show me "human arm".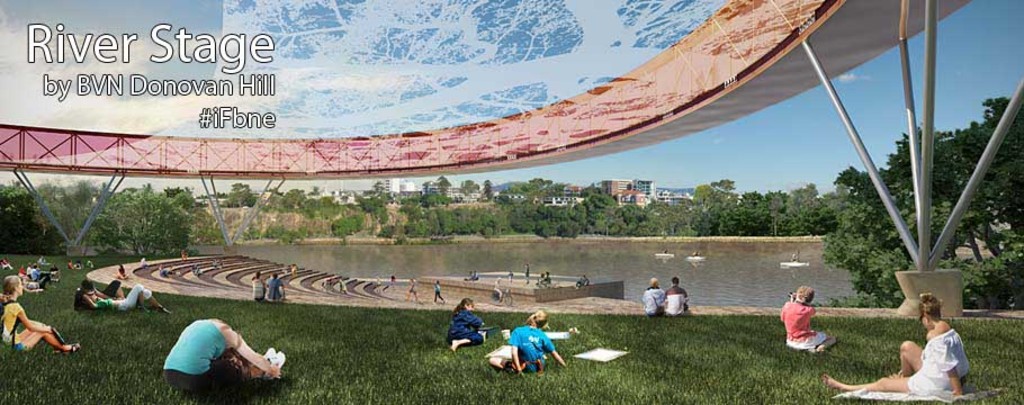
"human arm" is here: region(219, 327, 281, 381).
